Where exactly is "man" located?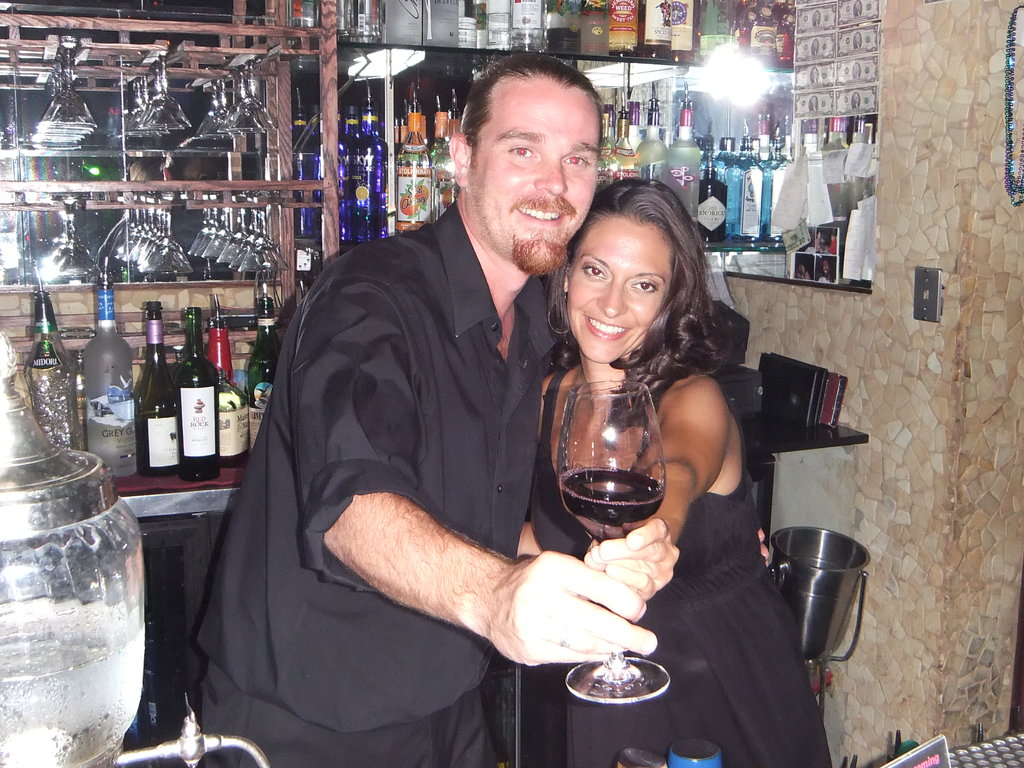
Its bounding box is <region>192, 54, 690, 767</region>.
